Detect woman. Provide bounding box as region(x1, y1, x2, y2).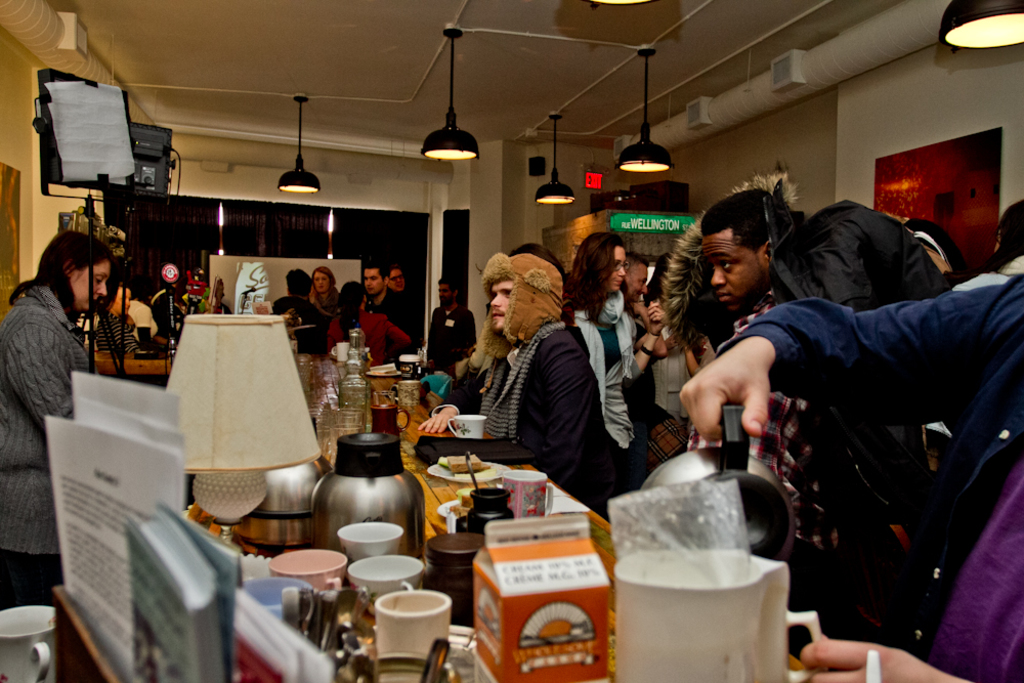
region(96, 284, 154, 352).
